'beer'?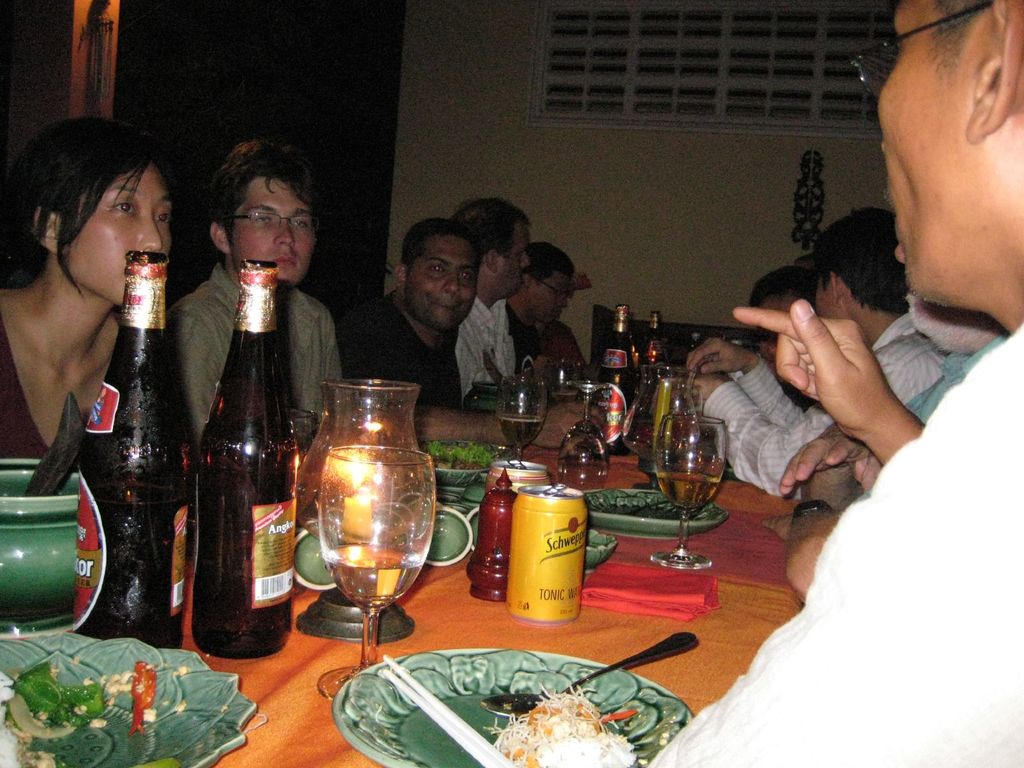
crop(191, 257, 294, 668)
